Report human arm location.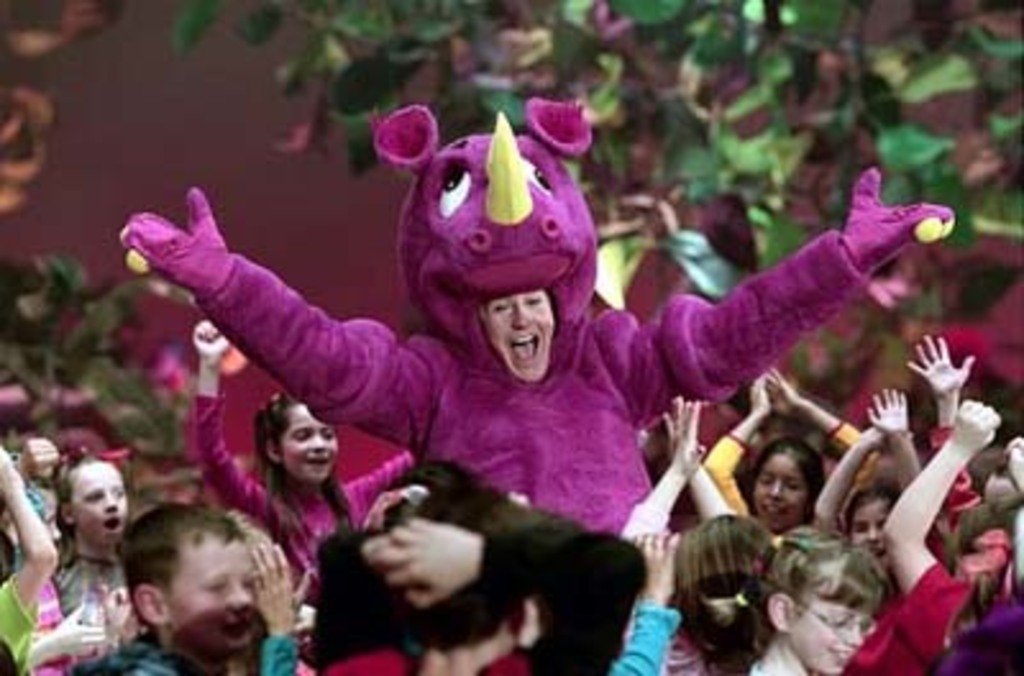
Report: [x1=358, y1=499, x2=645, y2=673].
